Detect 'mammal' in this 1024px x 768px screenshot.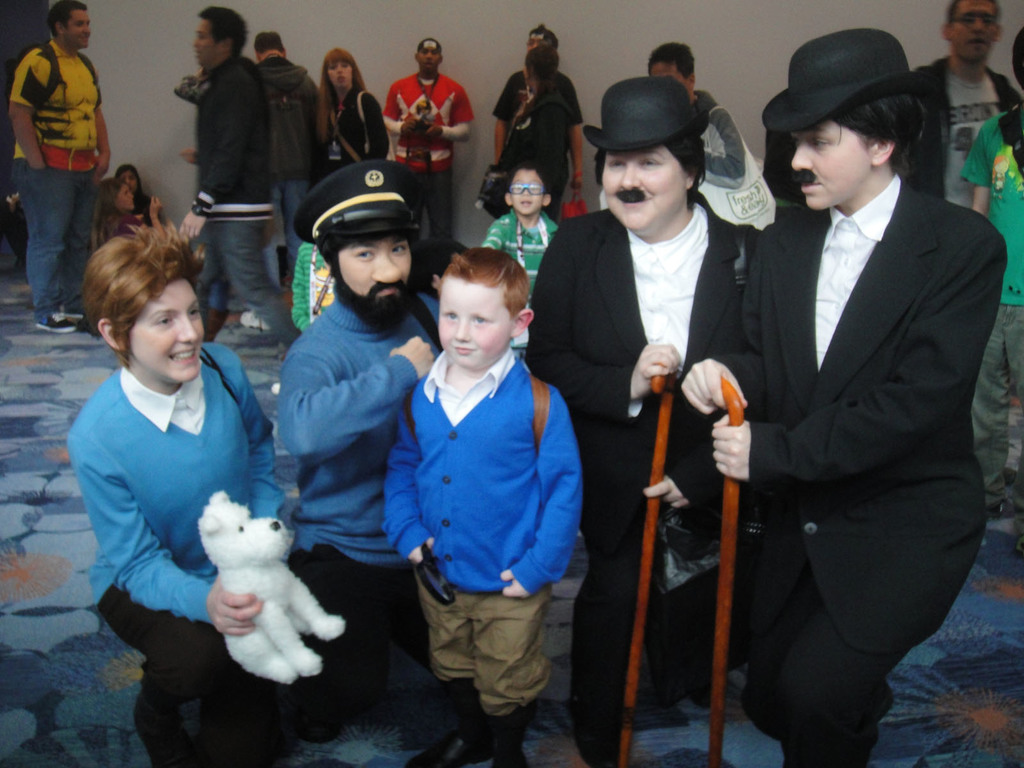
Detection: bbox=(493, 26, 581, 196).
